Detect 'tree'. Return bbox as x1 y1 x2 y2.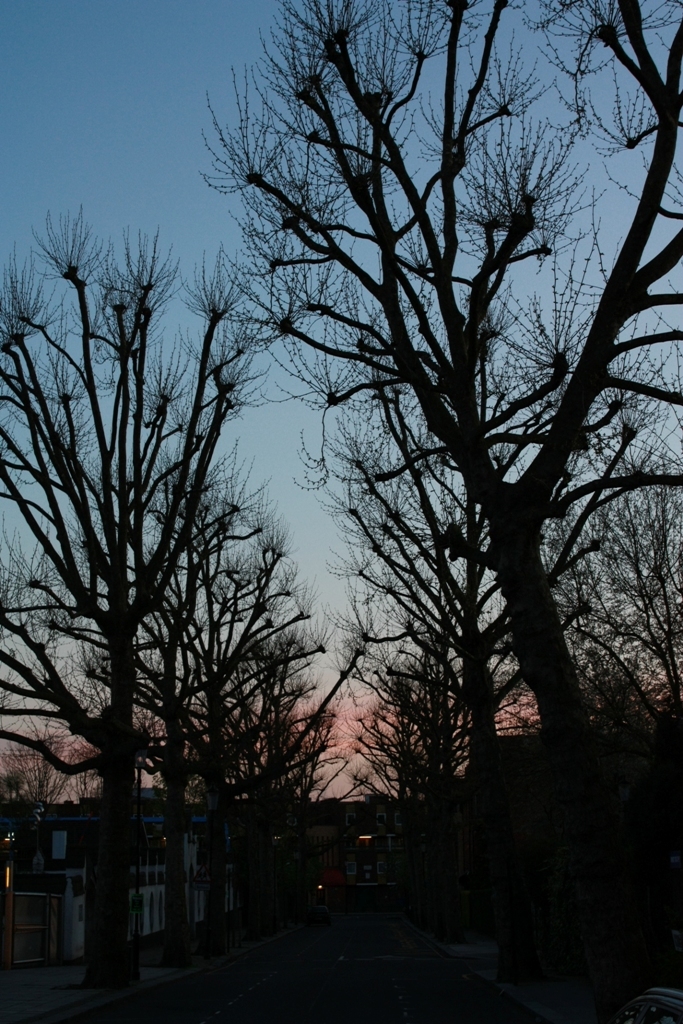
45 506 310 850.
